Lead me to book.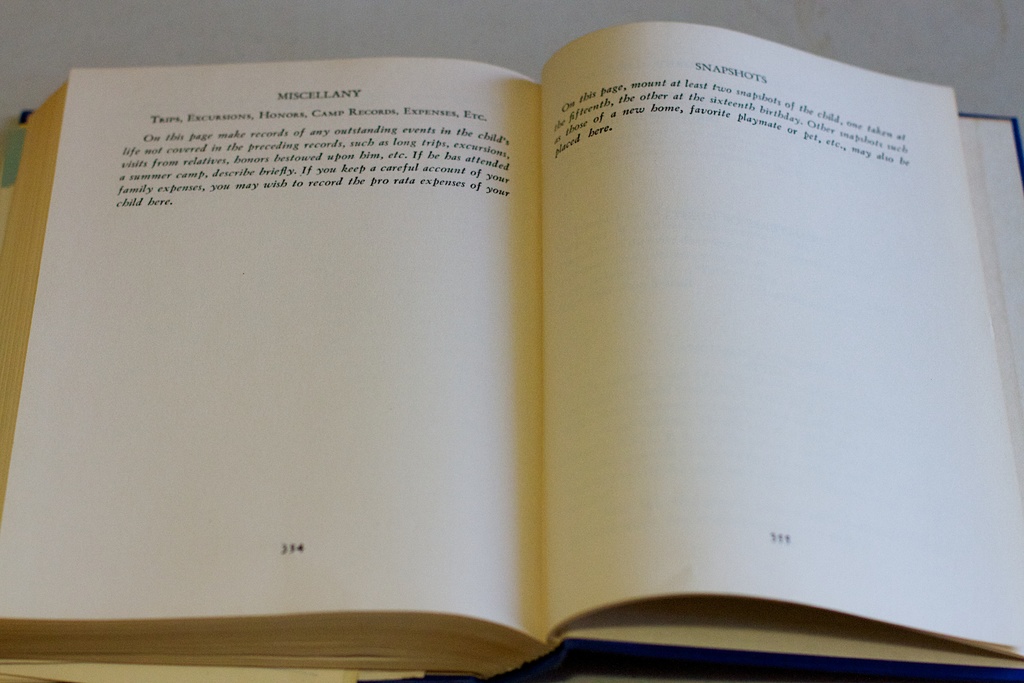
Lead to (left=29, top=0, right=988, bottom=646).
